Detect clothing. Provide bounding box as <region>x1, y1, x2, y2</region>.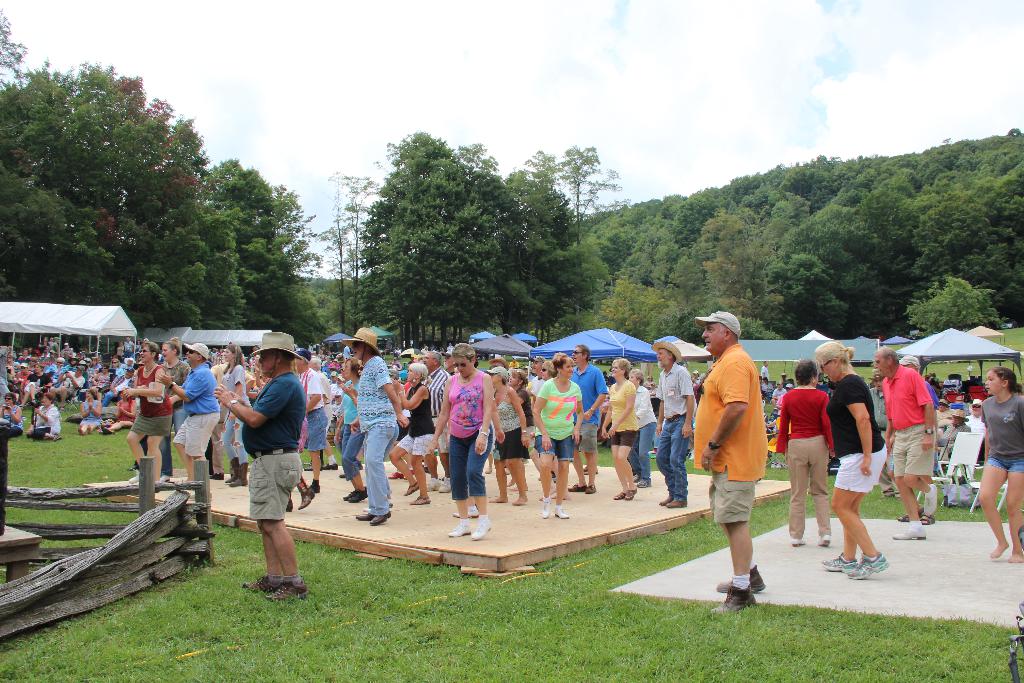
<region>968, 413, 982, 429</region>.
